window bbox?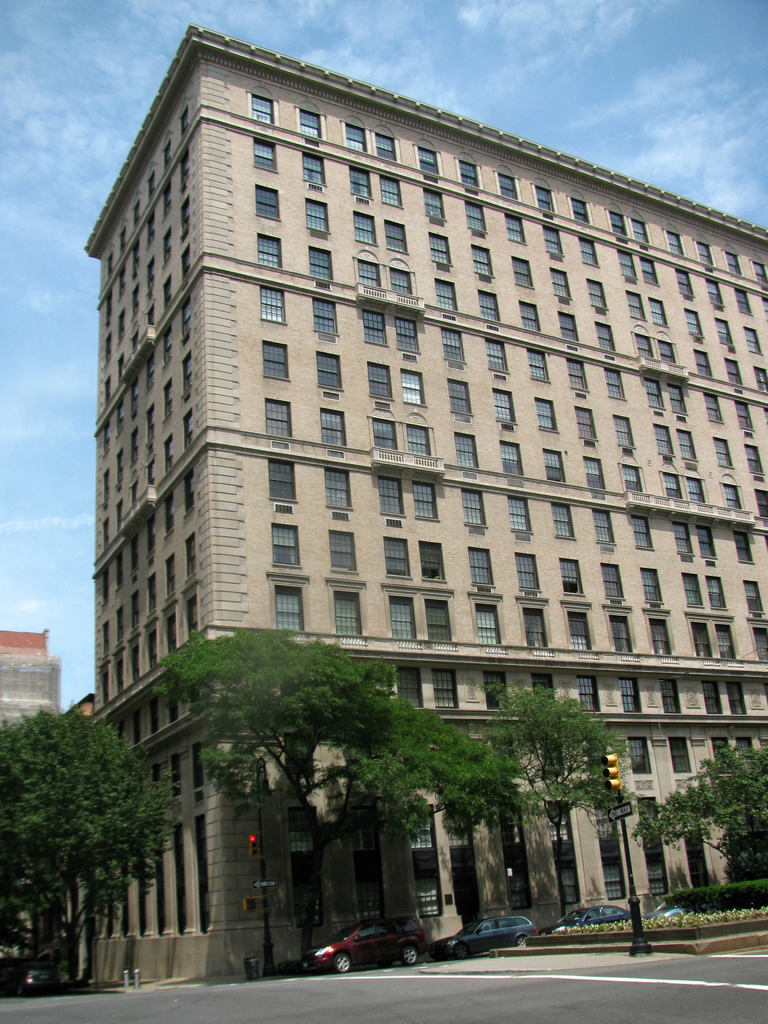
(703,393,724,421)
